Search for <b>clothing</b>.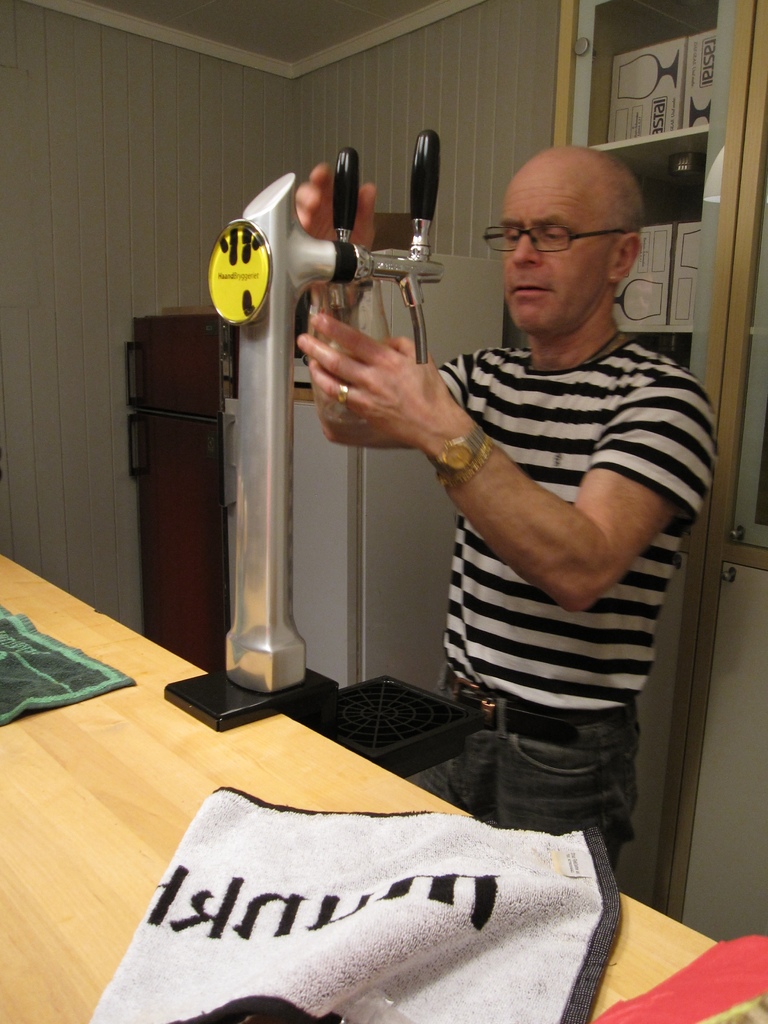
Found at x1=436, y1=345, x2=717, y2=869.
